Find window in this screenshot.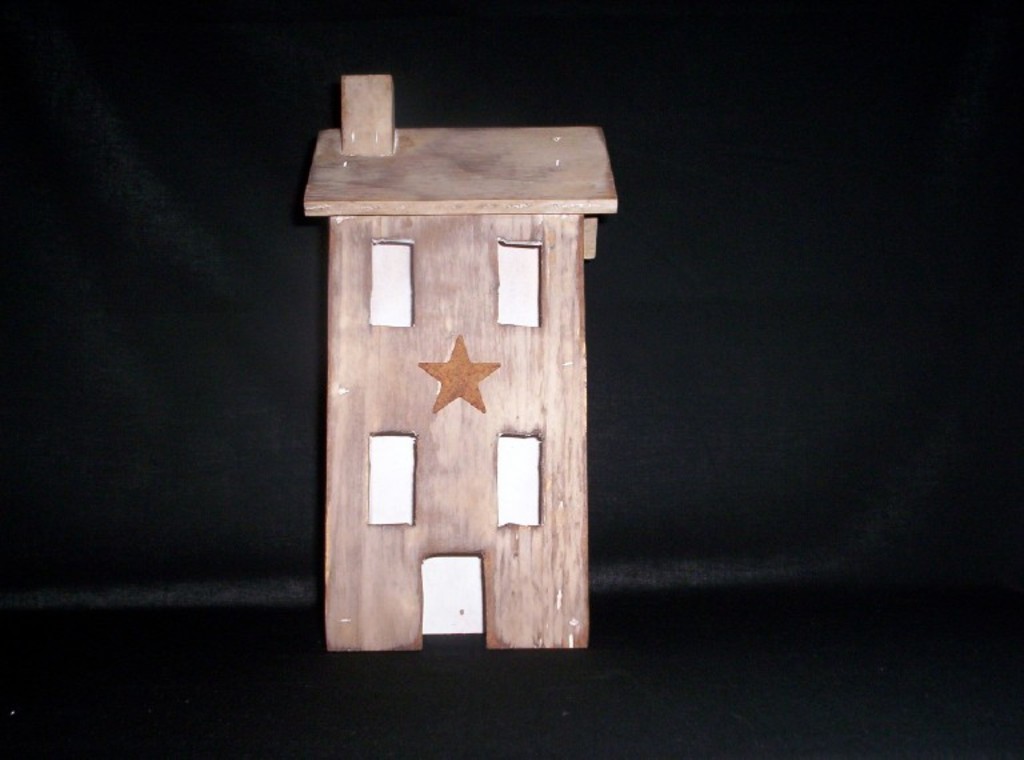
The bounding box for window is bbox=[497, 435, 541, 523].
